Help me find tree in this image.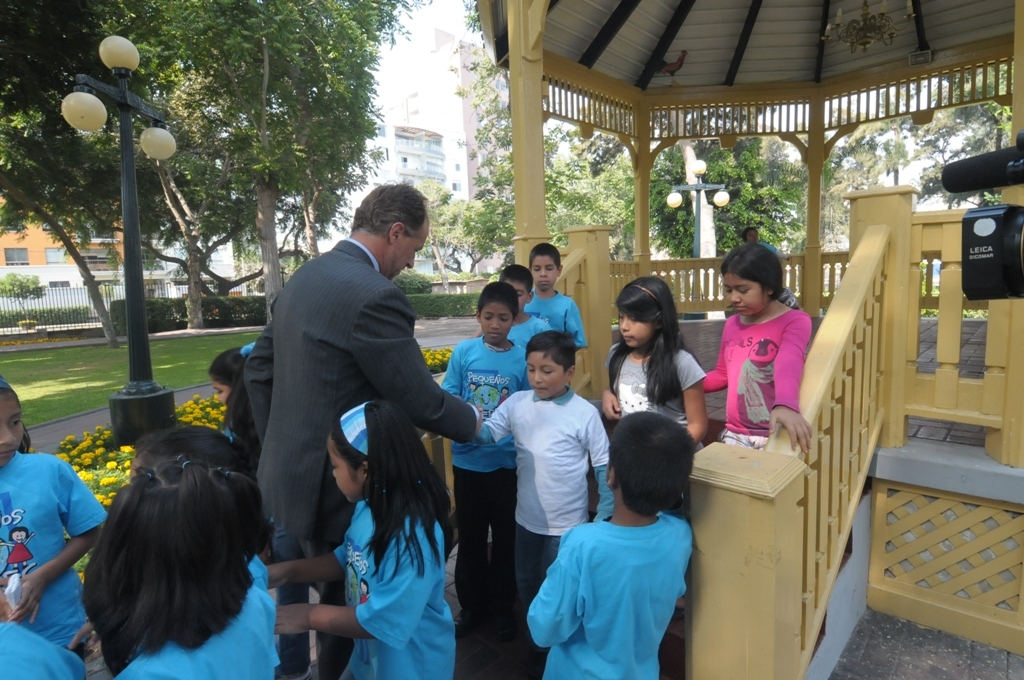
Found it: rect(542, 114, 641, 262).
